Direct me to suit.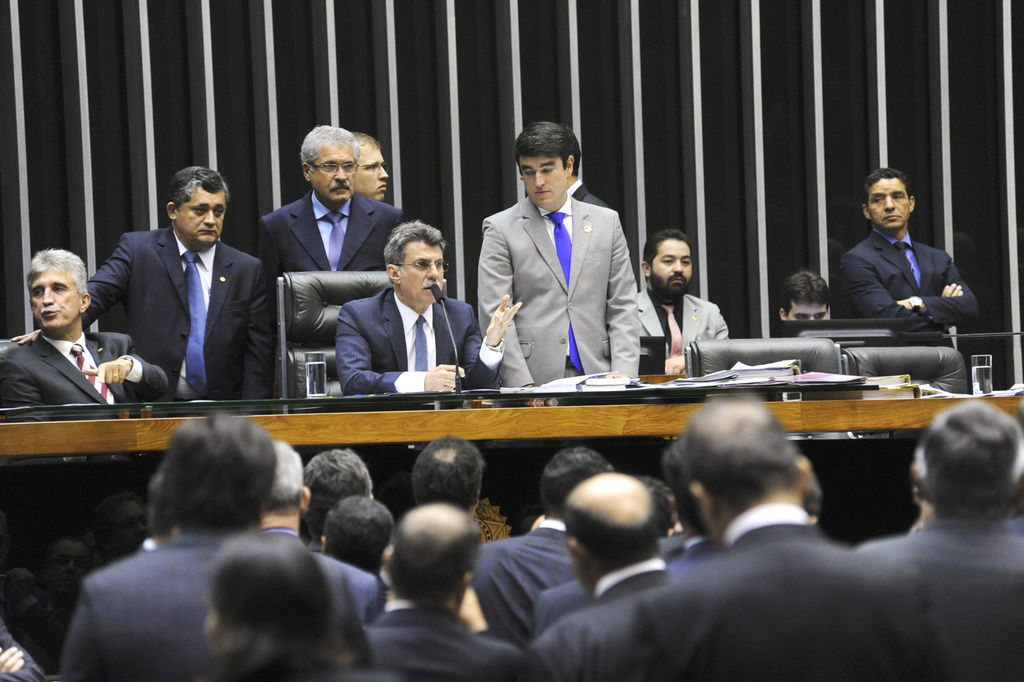
Direction: pyautogui.locateOnScreen(89, 190, 273, 402).
